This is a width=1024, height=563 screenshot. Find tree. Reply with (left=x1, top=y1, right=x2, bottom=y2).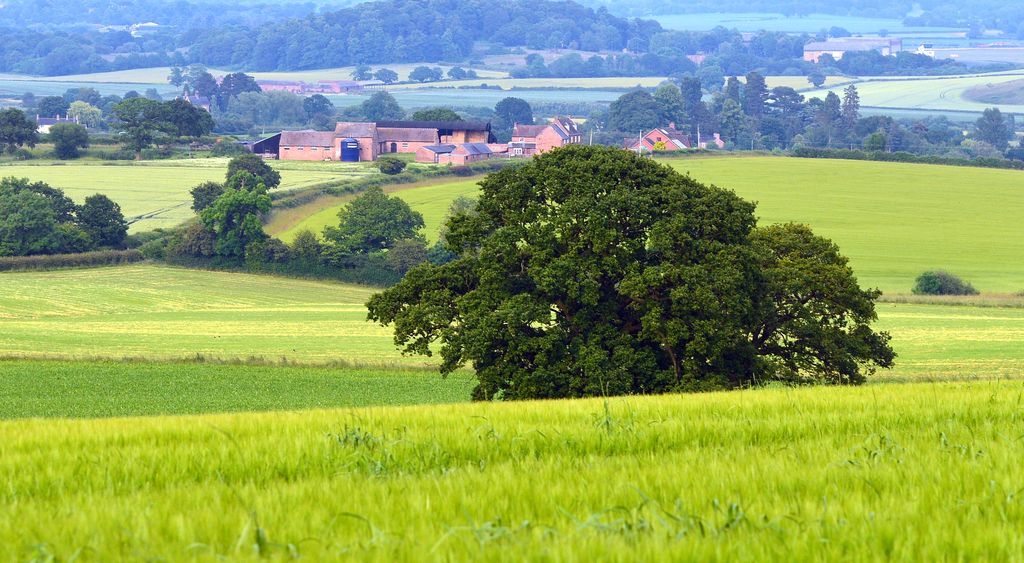
(left=326, top=188, right=422, bottom=267).
